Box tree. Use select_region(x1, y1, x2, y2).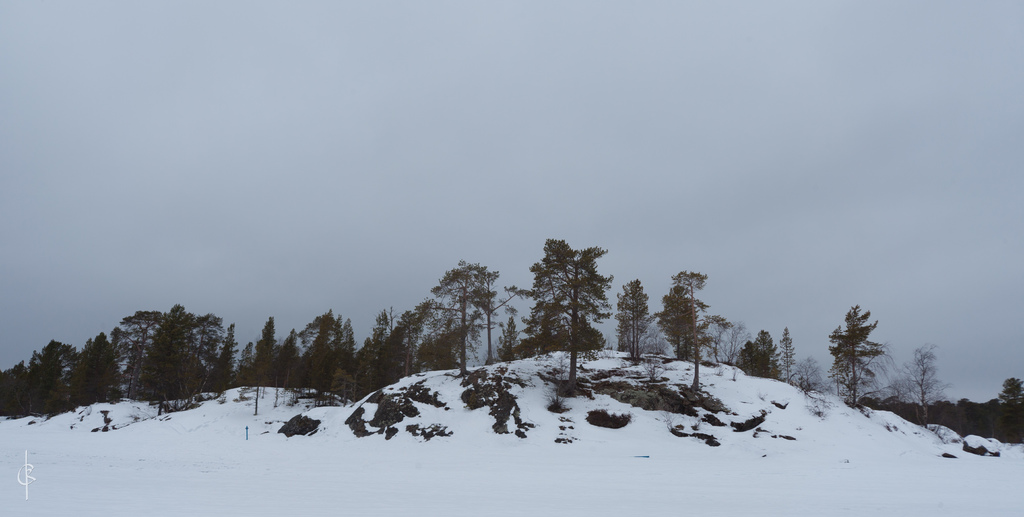
select_region(998, 371, 1023, 429).
